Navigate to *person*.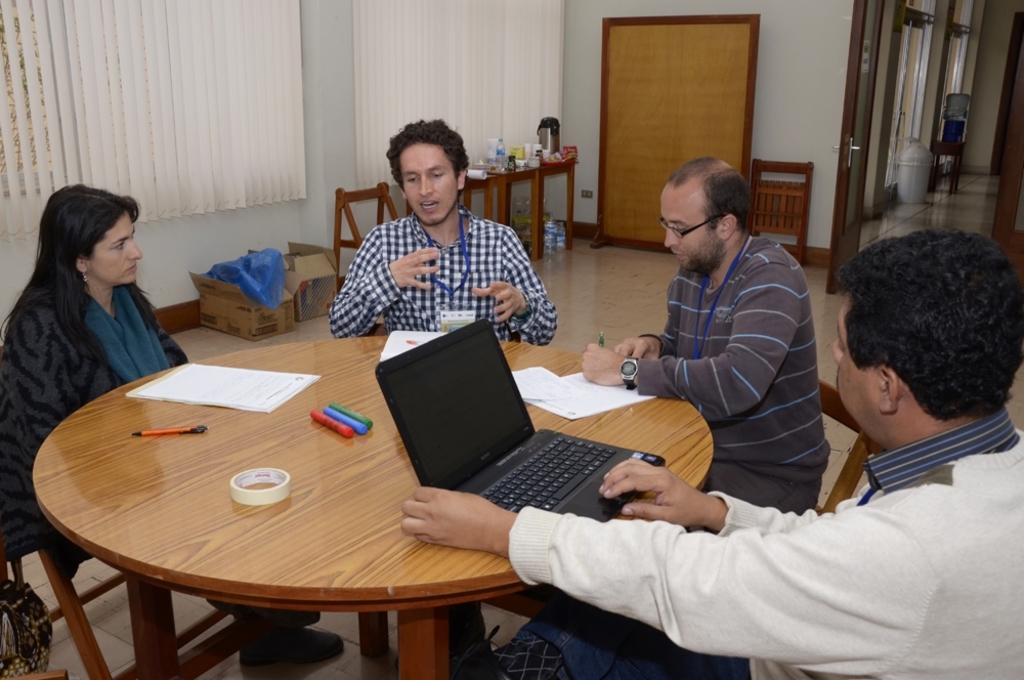
Navigation target: locate(401, 228, 1023, 679).
